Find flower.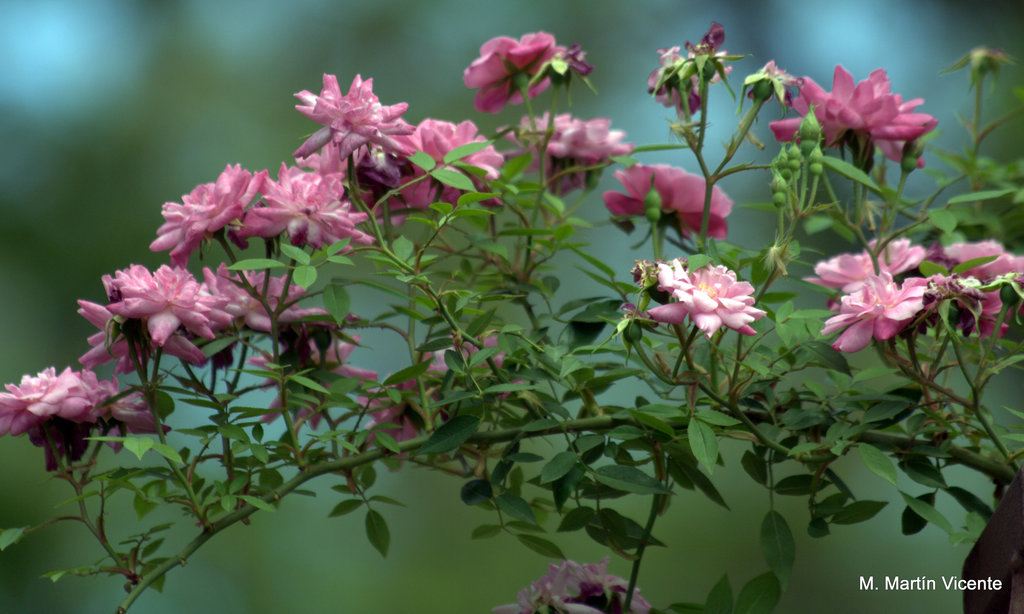
BBox(659, 255, 785, 340).
